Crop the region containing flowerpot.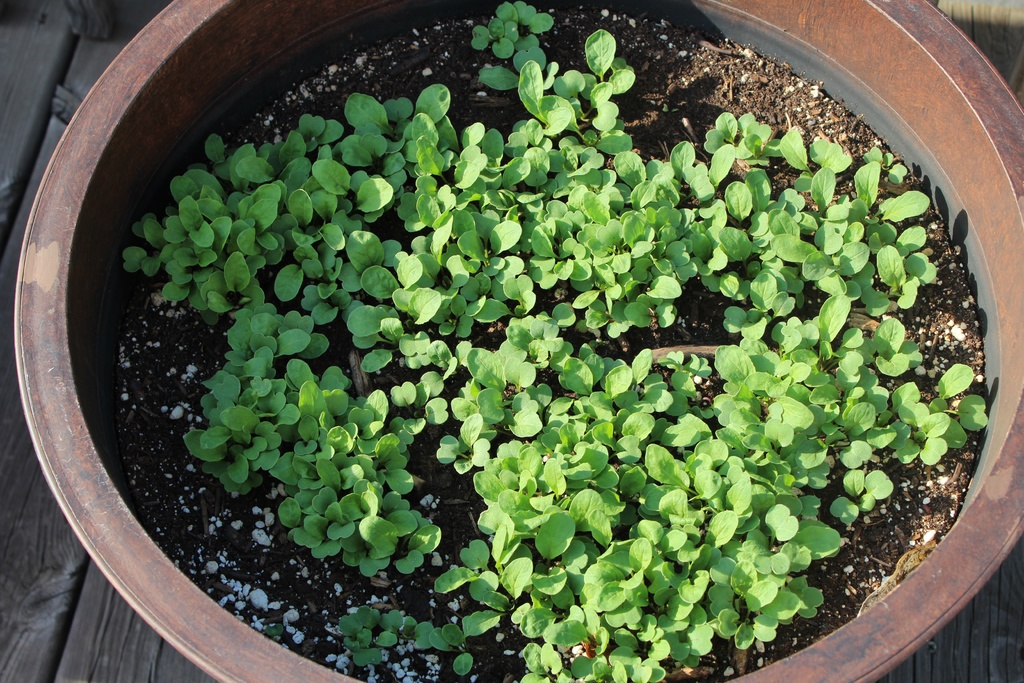
Crop region: [13, 0, 1023, 682].
